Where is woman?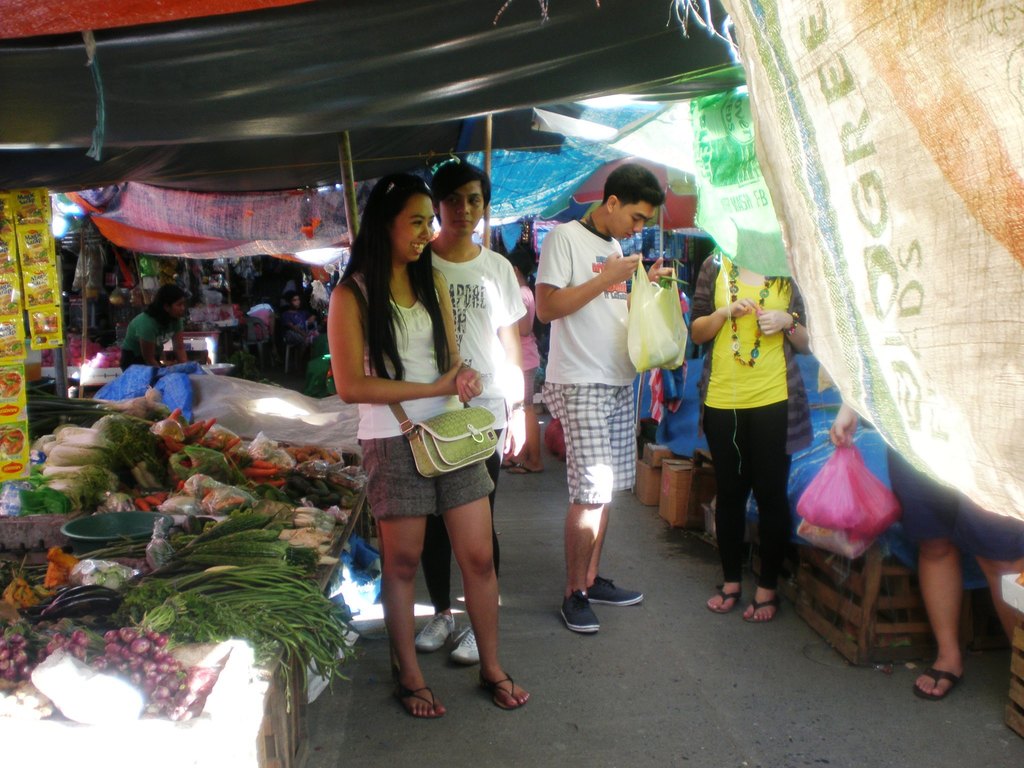
<region>306, 153, 499, 673</region>.
